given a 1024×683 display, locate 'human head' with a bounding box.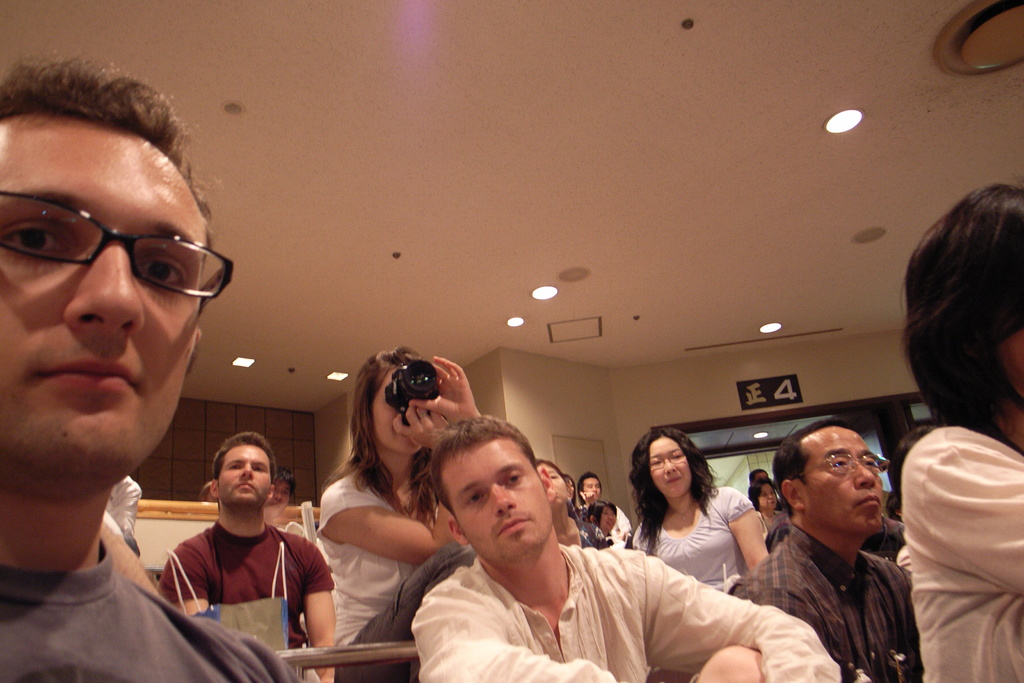
Located: x1=430, y1=418, x2=555, y2=566.
